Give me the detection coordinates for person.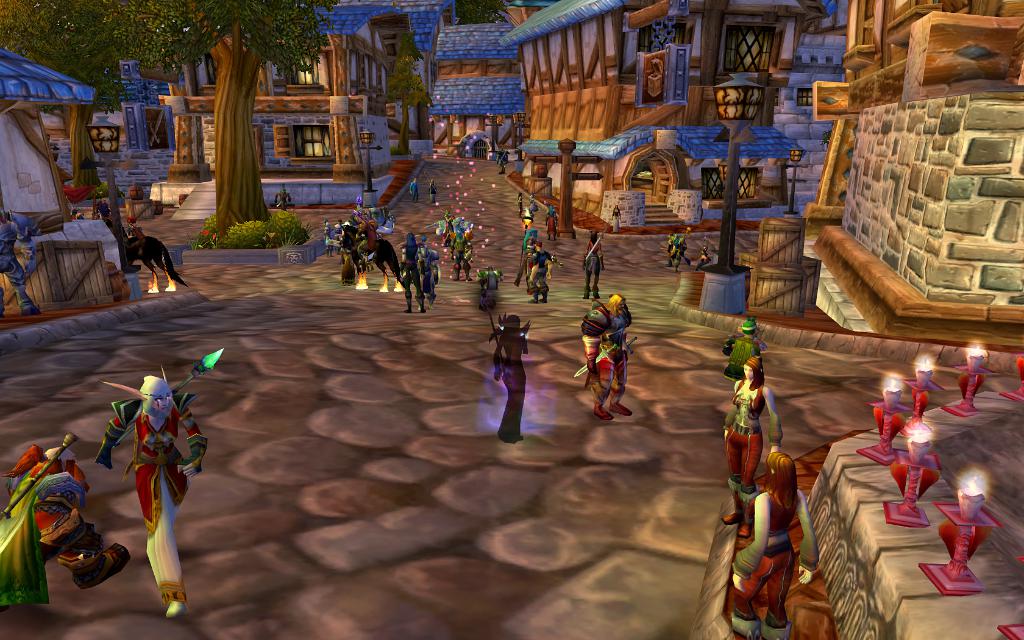
x1=531 y1=243 x2=560 y2=299.
